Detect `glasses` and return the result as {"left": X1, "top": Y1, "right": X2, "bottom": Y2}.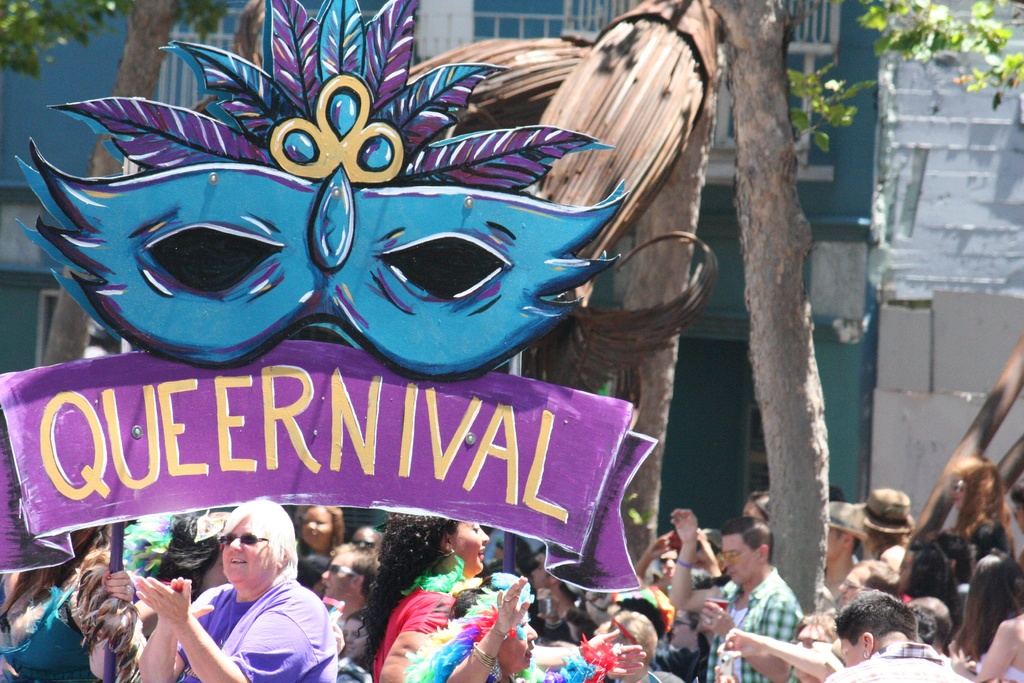
{"left": 317, "top": 563, "right": 362, "bottom": 578}.
